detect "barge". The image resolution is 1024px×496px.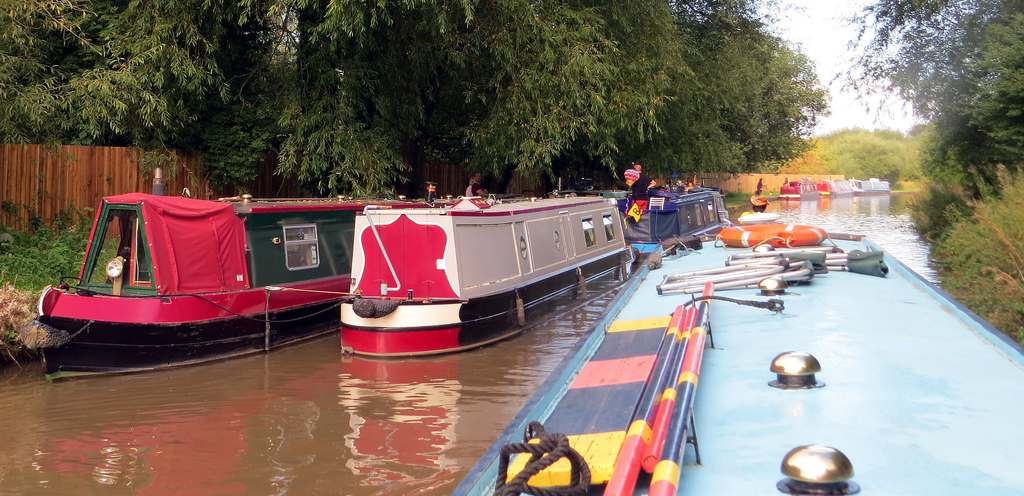
779/176/813/200.
